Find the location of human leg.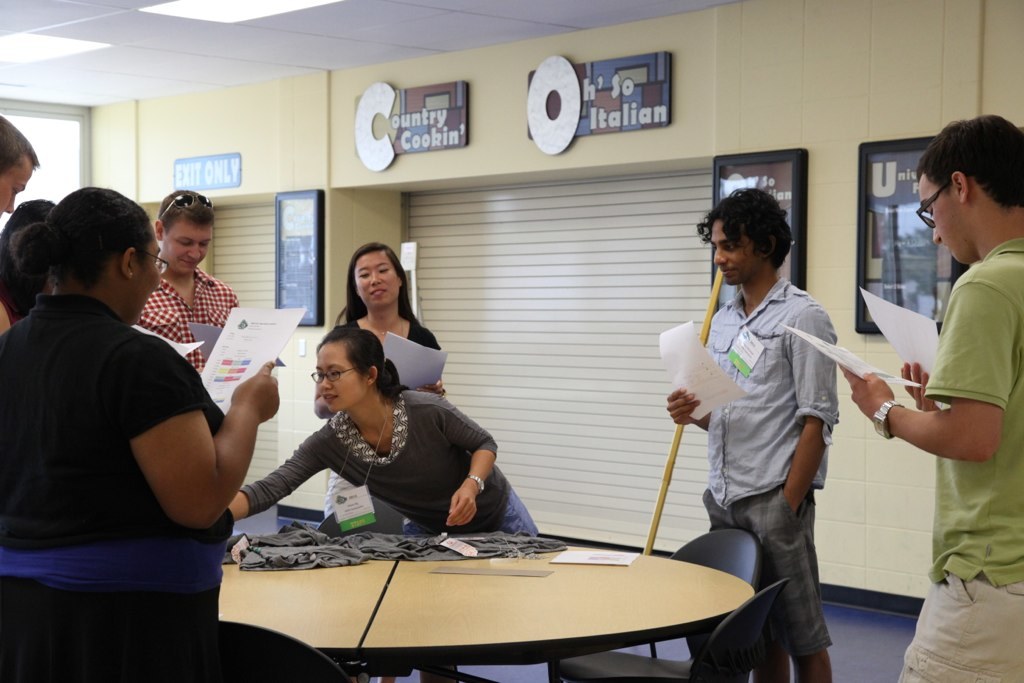
Location: left=892, top=576, right=1023, bottom=682.
